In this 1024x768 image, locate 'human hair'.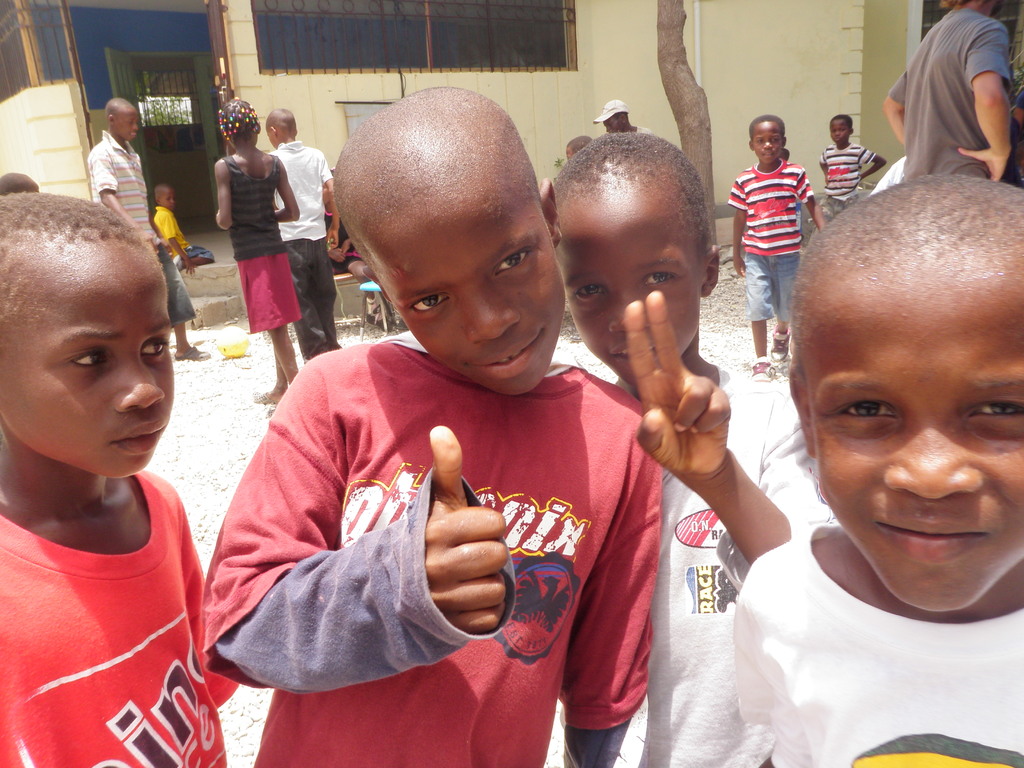
Bounding box: rect(748, 115, 785, 142).
